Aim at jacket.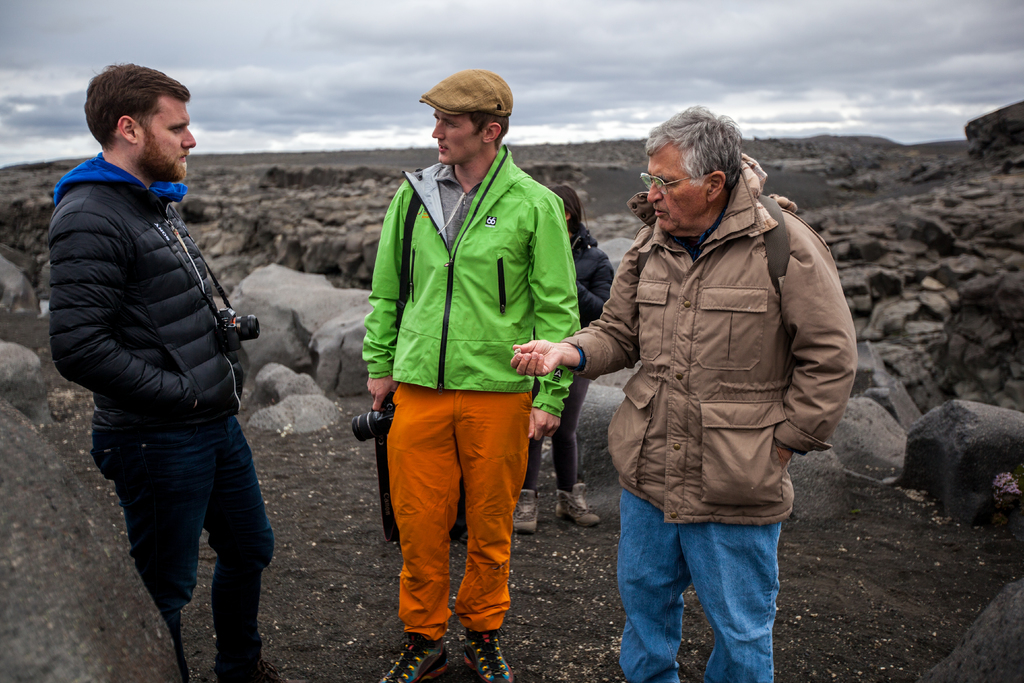
Aimed at detection(359, 142, 577, 420).
